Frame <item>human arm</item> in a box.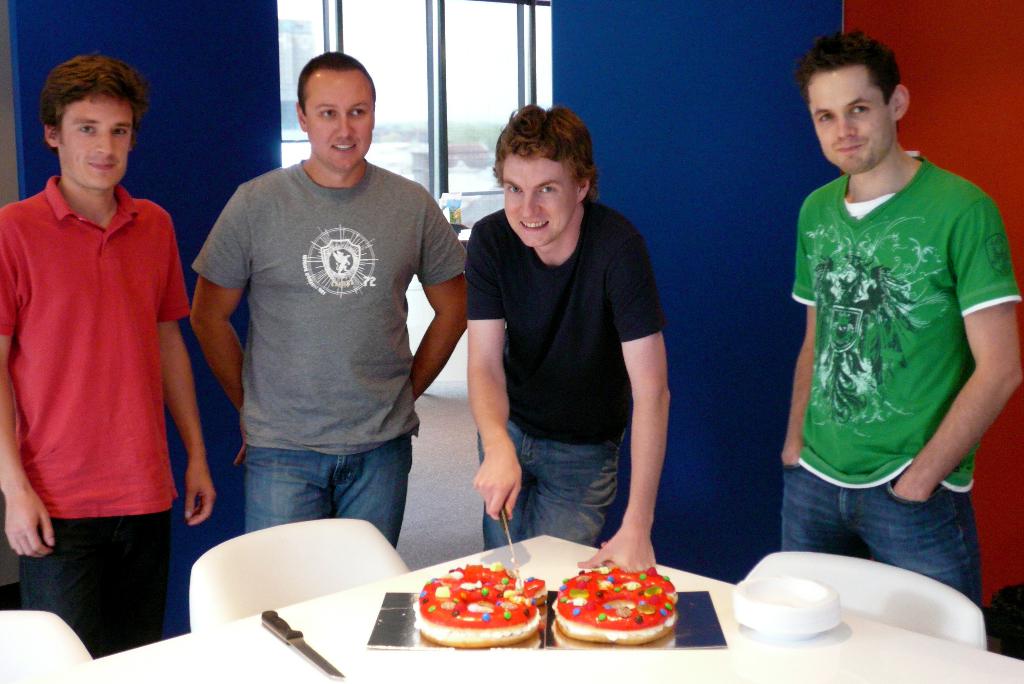
crop(157, 210, 217, 525).
